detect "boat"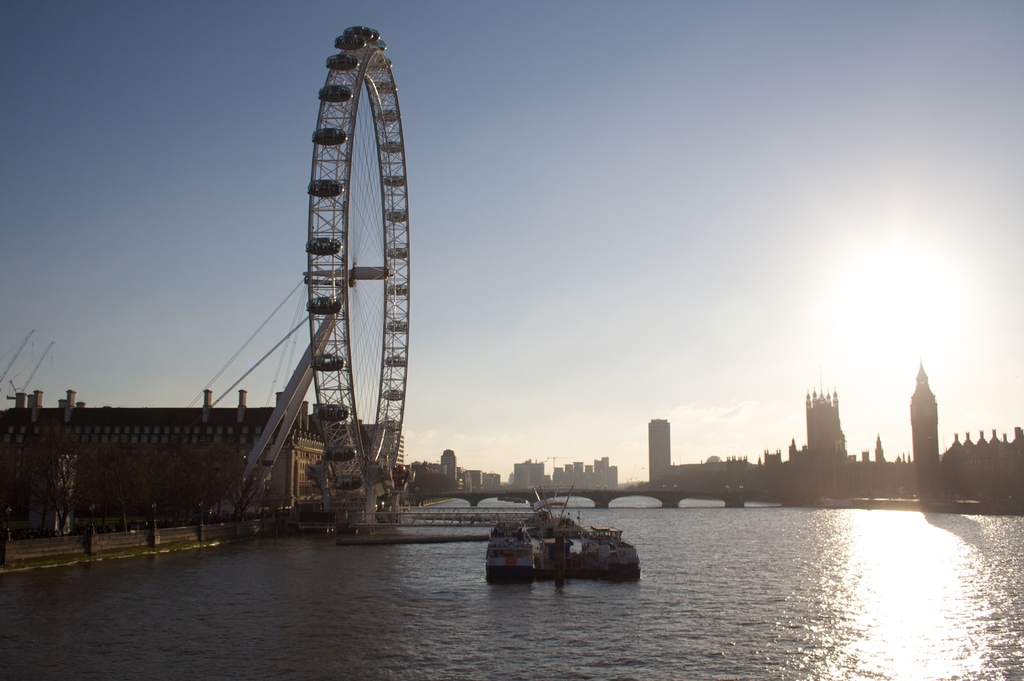
x1=480 y1=496 x2=653 y2=585
